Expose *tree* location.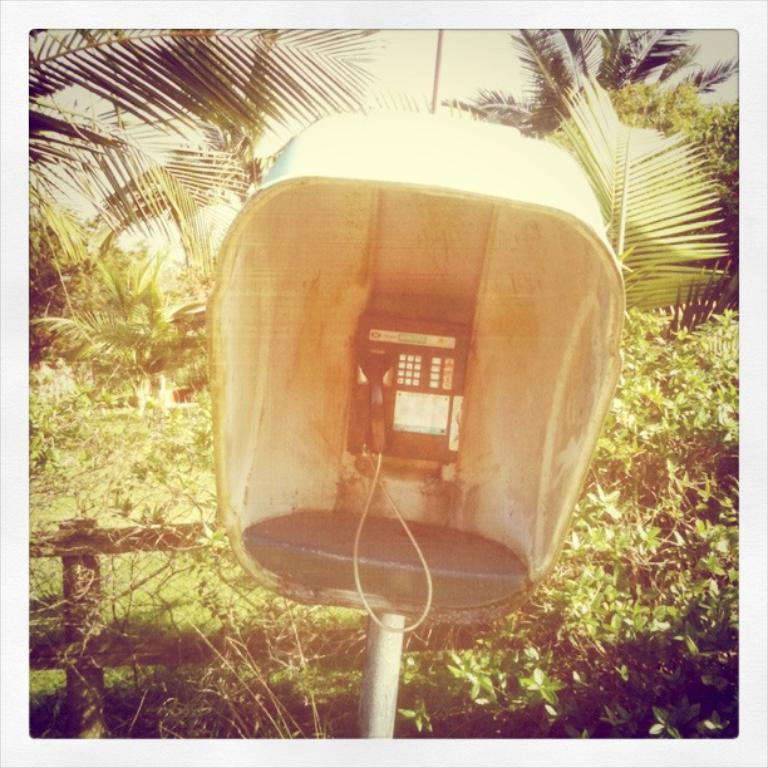
Exposed at 87, 105, 419, 269.
